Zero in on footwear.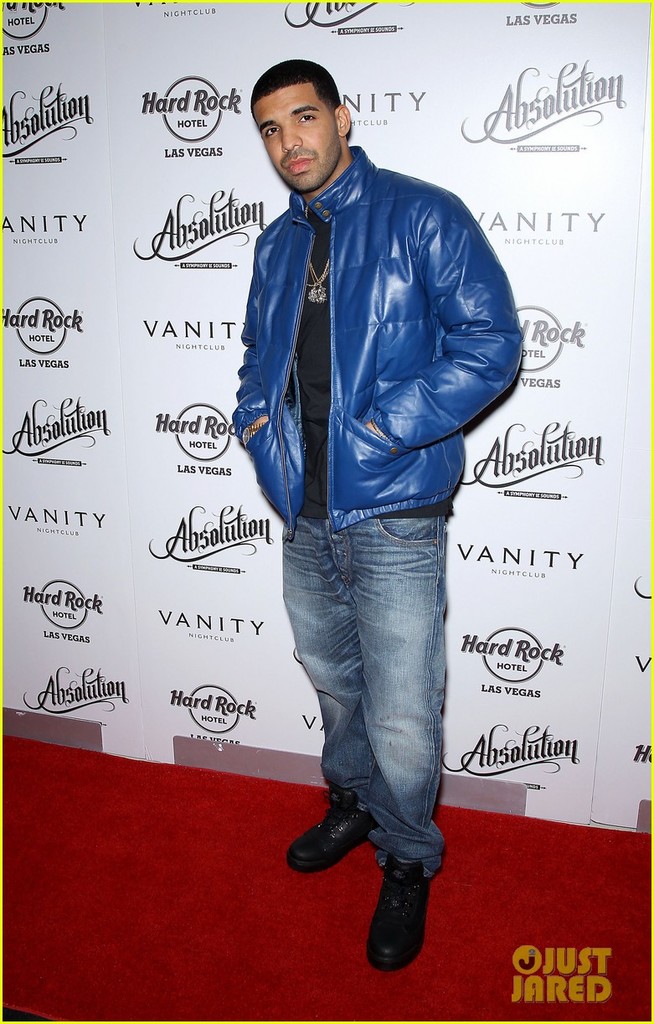
Zeroed in: bbox=[303, 798, 390, 887].
